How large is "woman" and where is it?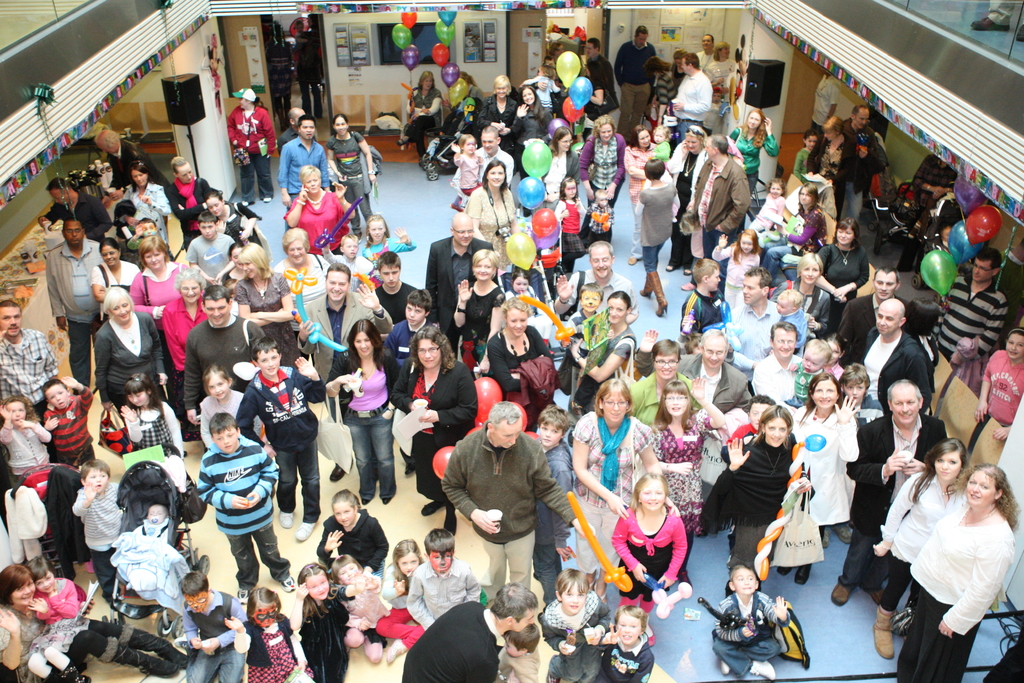
Bounding box: x1=572 y1=290 x2=635 y2=414.
